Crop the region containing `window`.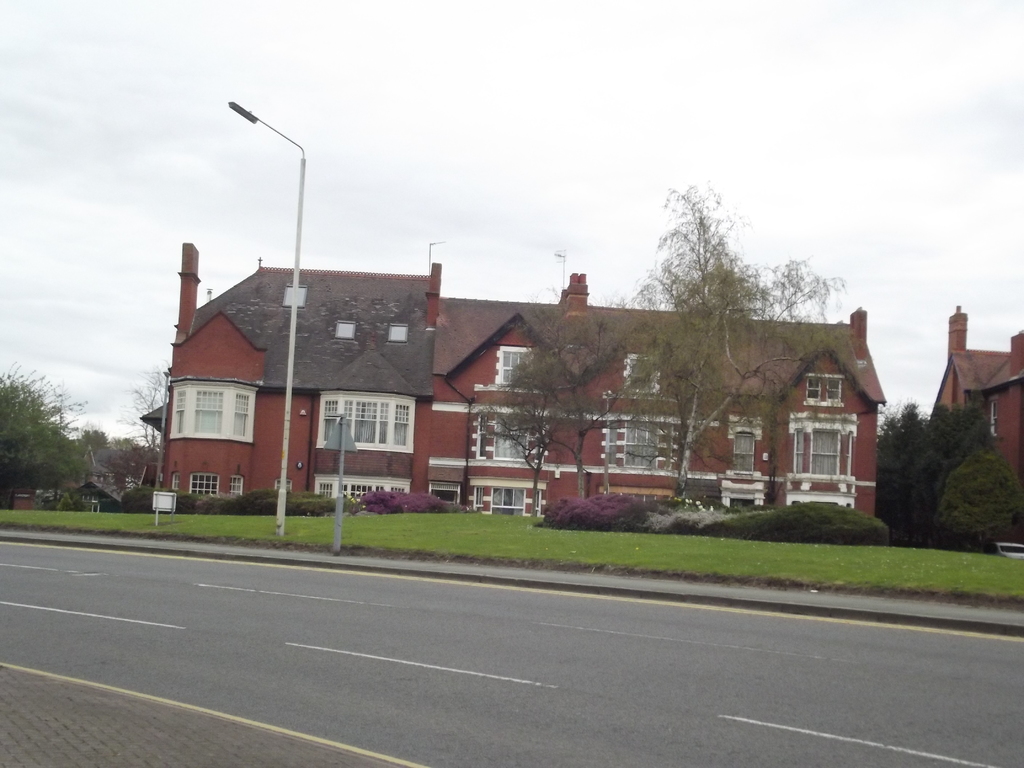
Crop region: pyautogui.locateOnScreen(234, 392, 248, 435).
